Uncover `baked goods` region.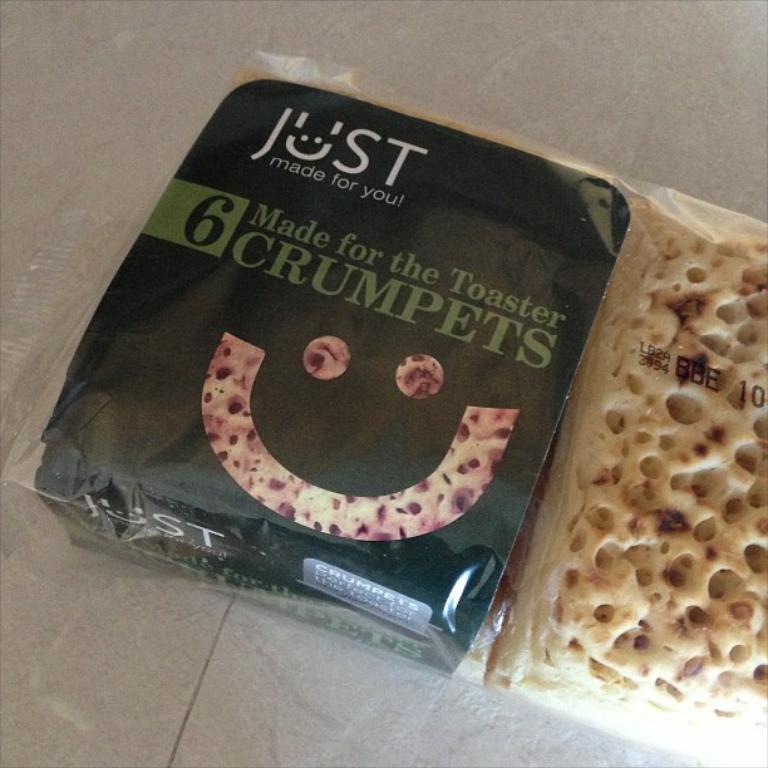
Uncovered: l=491, t=207, r=767, b=767.
